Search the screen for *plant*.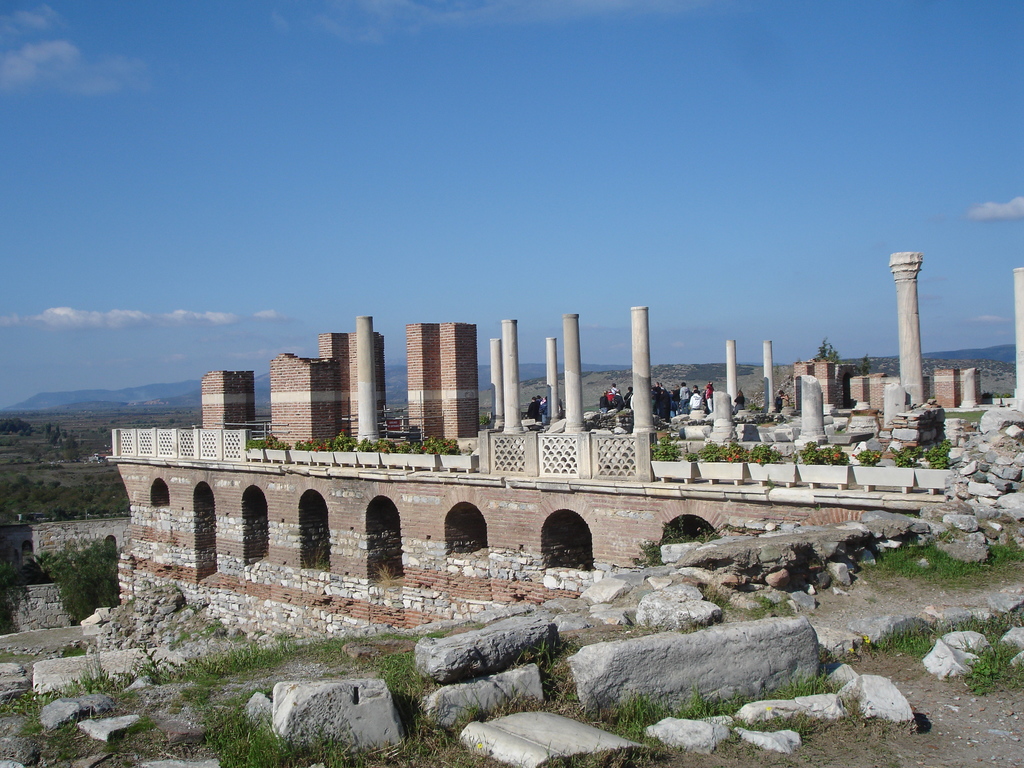
Found at 313:663:332:683.
